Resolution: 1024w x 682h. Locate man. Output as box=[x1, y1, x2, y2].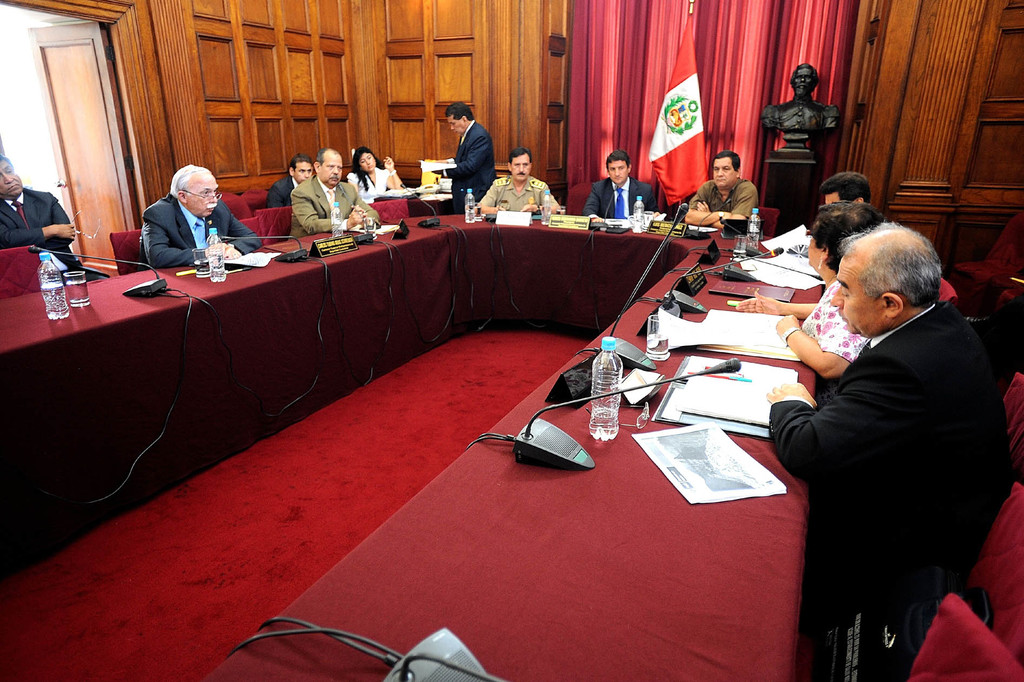
box=[822, 171, 877, 204].
